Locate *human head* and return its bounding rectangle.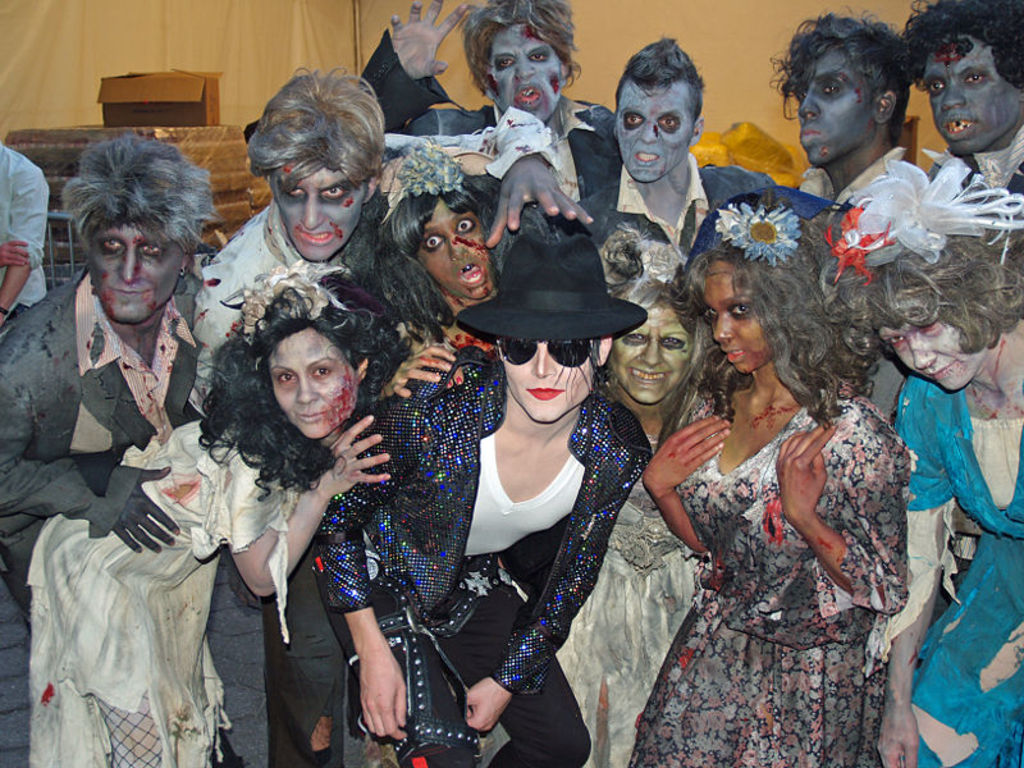
<bbox>248, 65, 384, 264</bbox>.
